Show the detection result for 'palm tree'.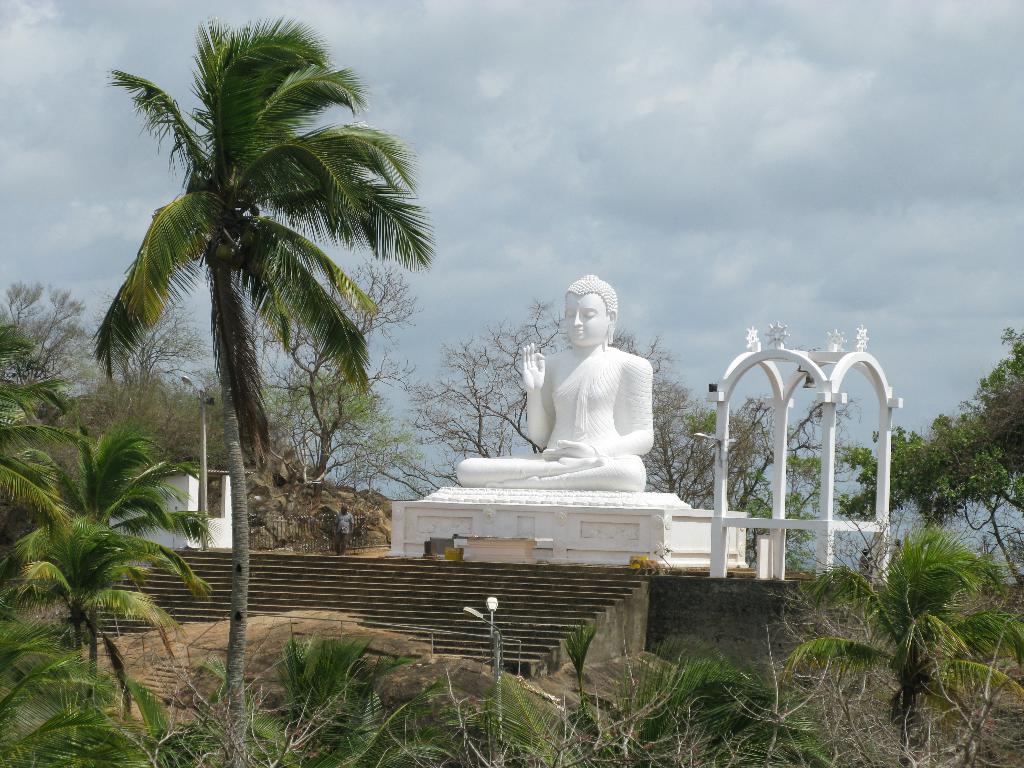
bbox=(252, 306, 387, 536).
